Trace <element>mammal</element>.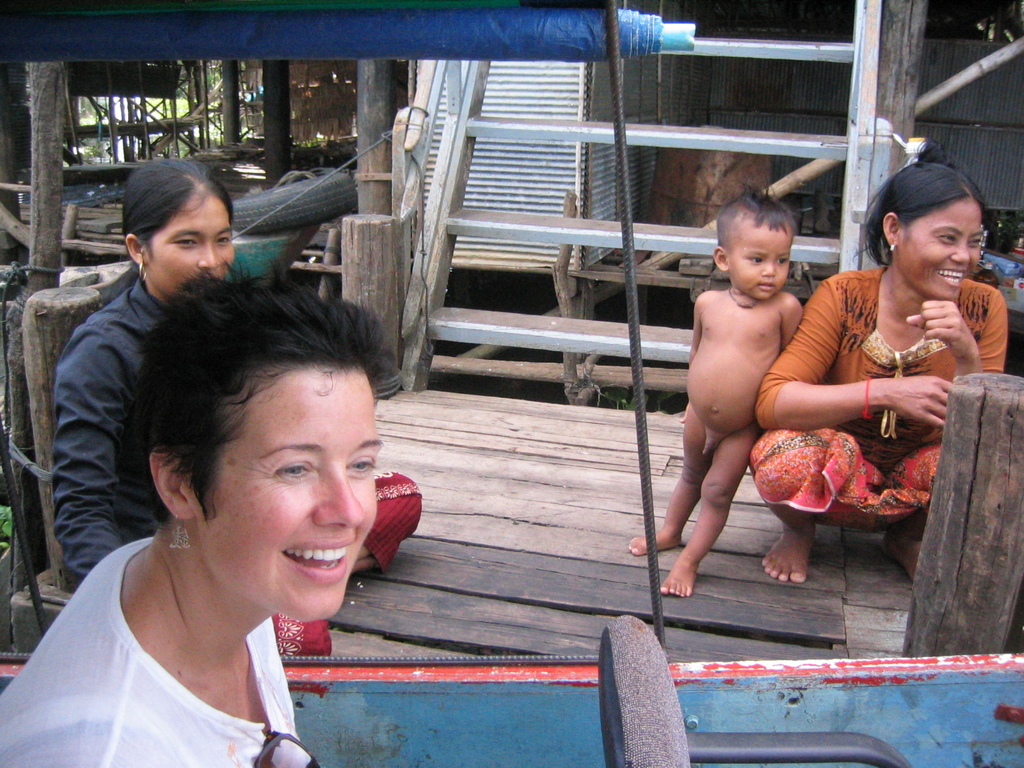
Traced to [left=628, top=179, right=803, bottom=591].
